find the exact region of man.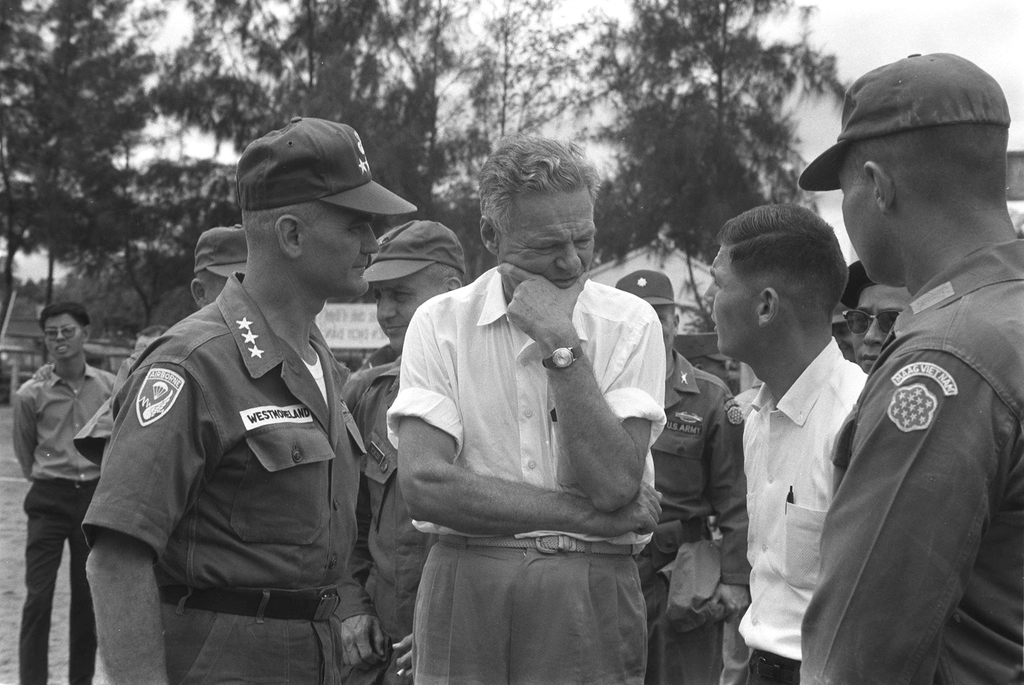
Exact region: 792,51,1023,681.
